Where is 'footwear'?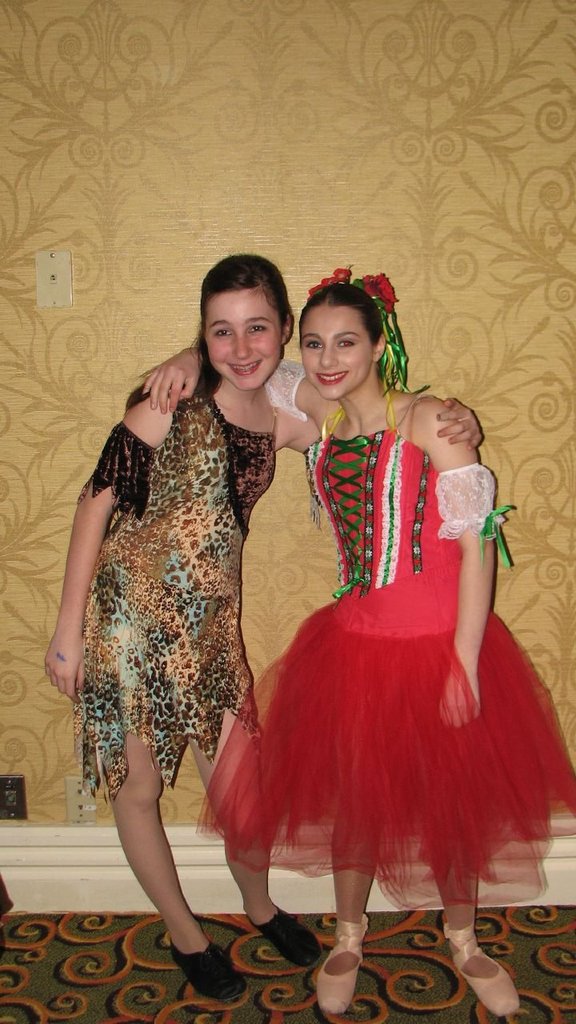
Rect(250, 908, 322, 968).
